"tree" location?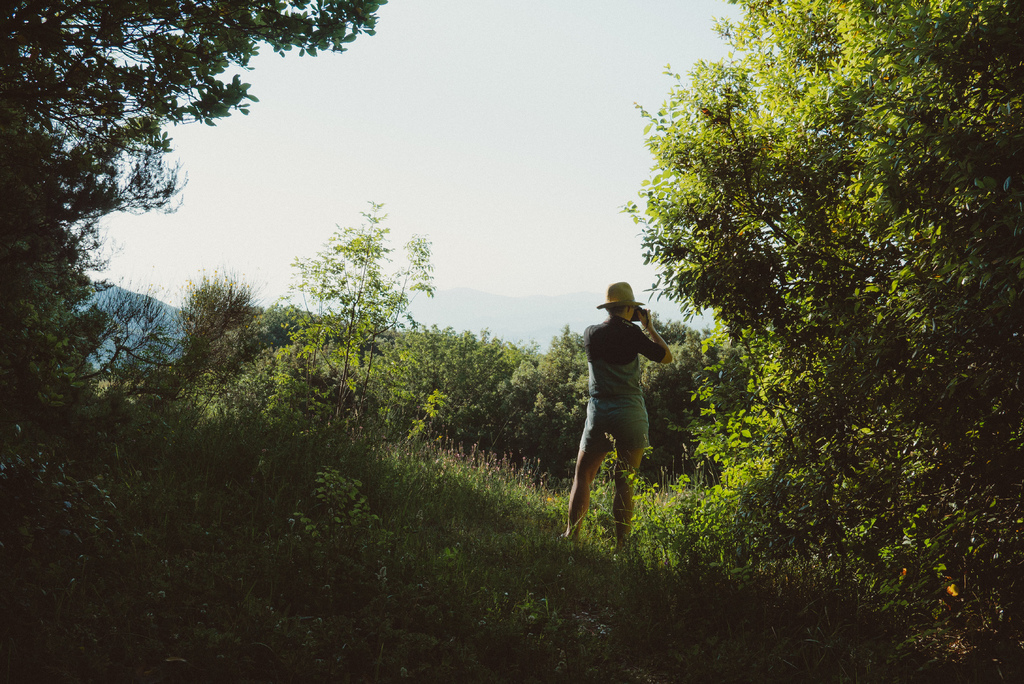
[left=0, top=0, right=388, bottom=478]
